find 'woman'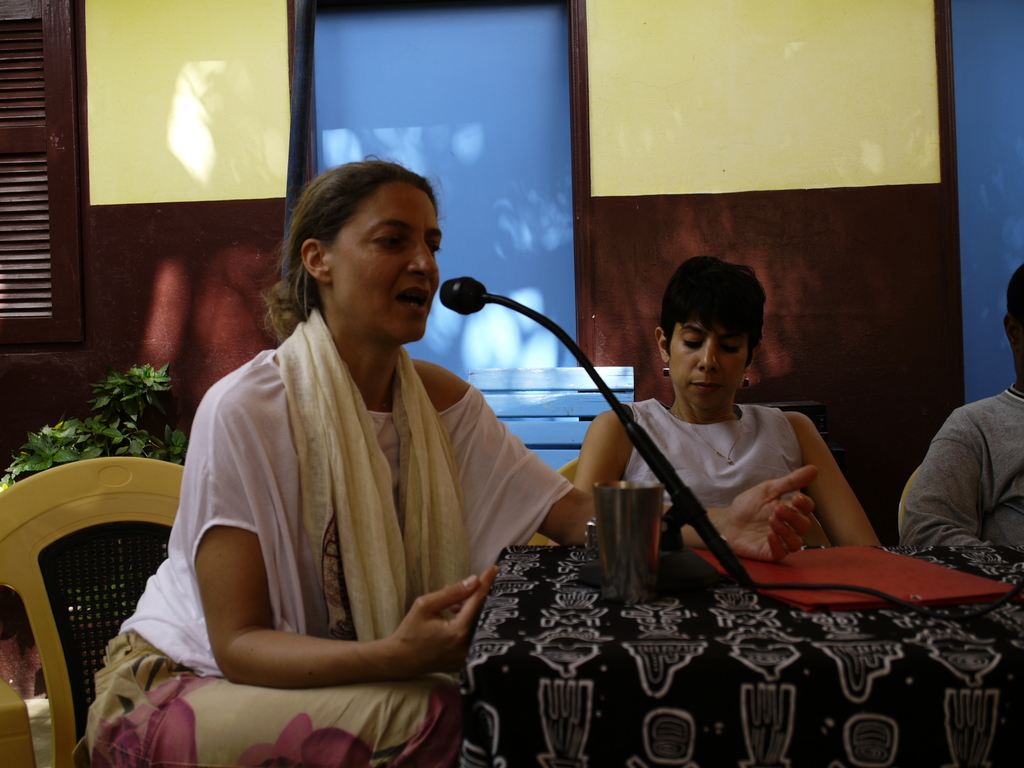
region(83, 156, 817, 767)
